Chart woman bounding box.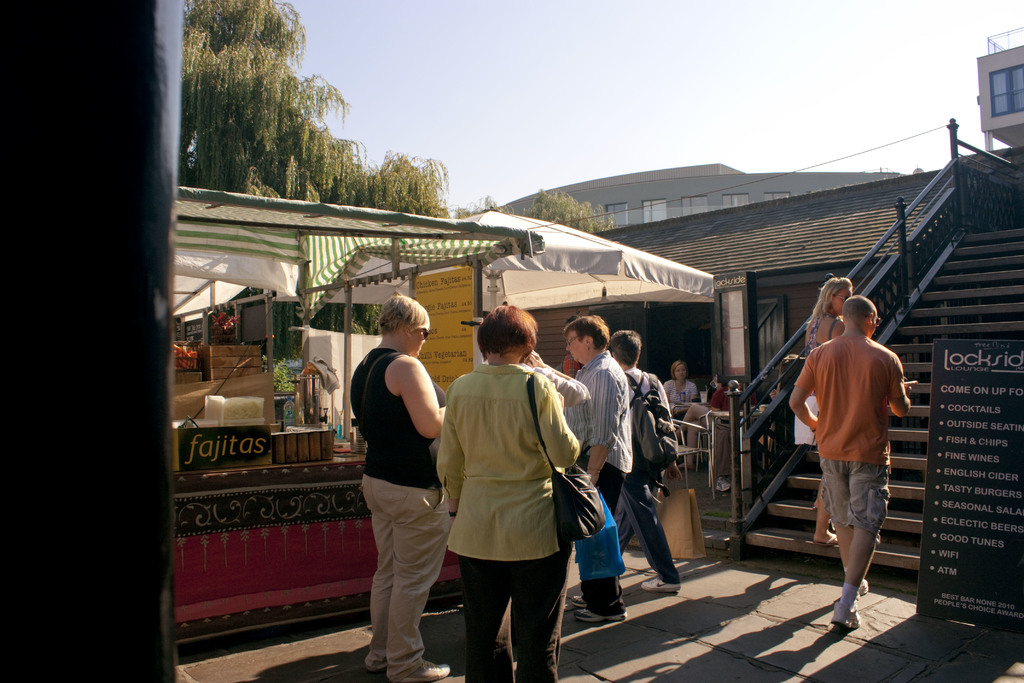
Charted: pyautogui.locateOnScreen(437, 308, 595, 675).
